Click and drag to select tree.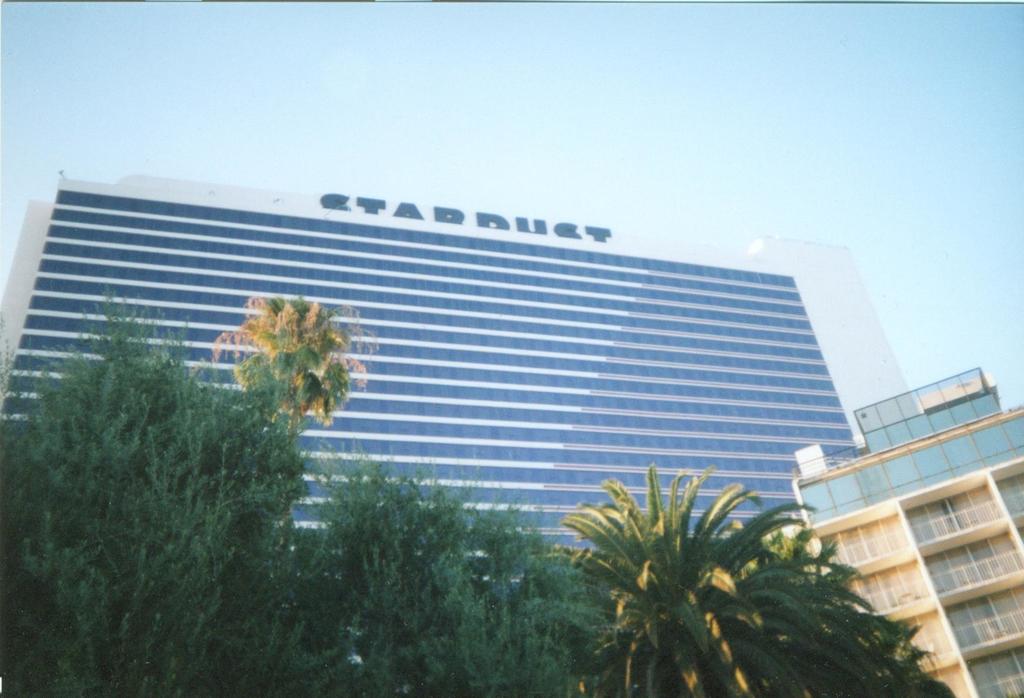
Selection: left=736, top=517, right=954, bottom=697.
